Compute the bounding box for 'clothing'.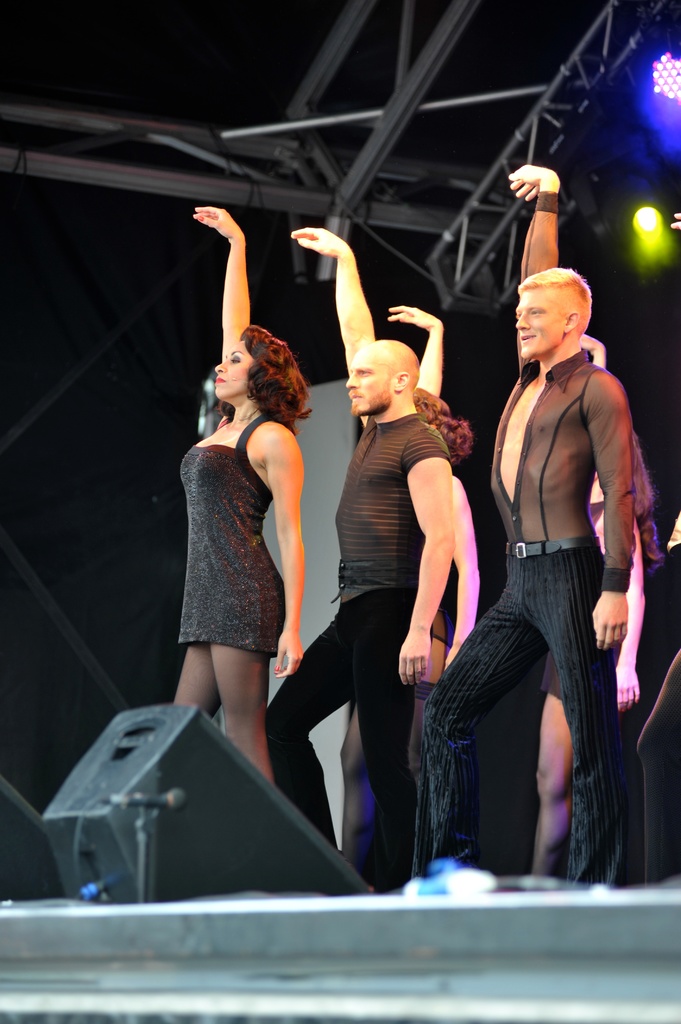
(335,574,454,882).
